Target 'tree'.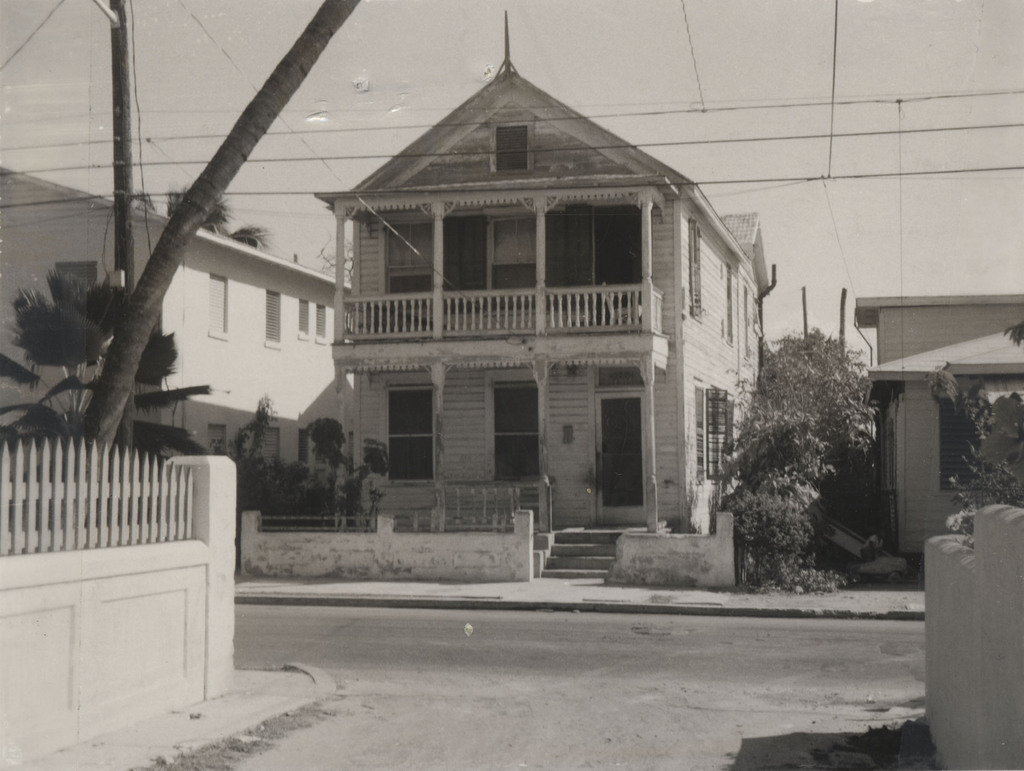
Target region: 296 405 392 532.
